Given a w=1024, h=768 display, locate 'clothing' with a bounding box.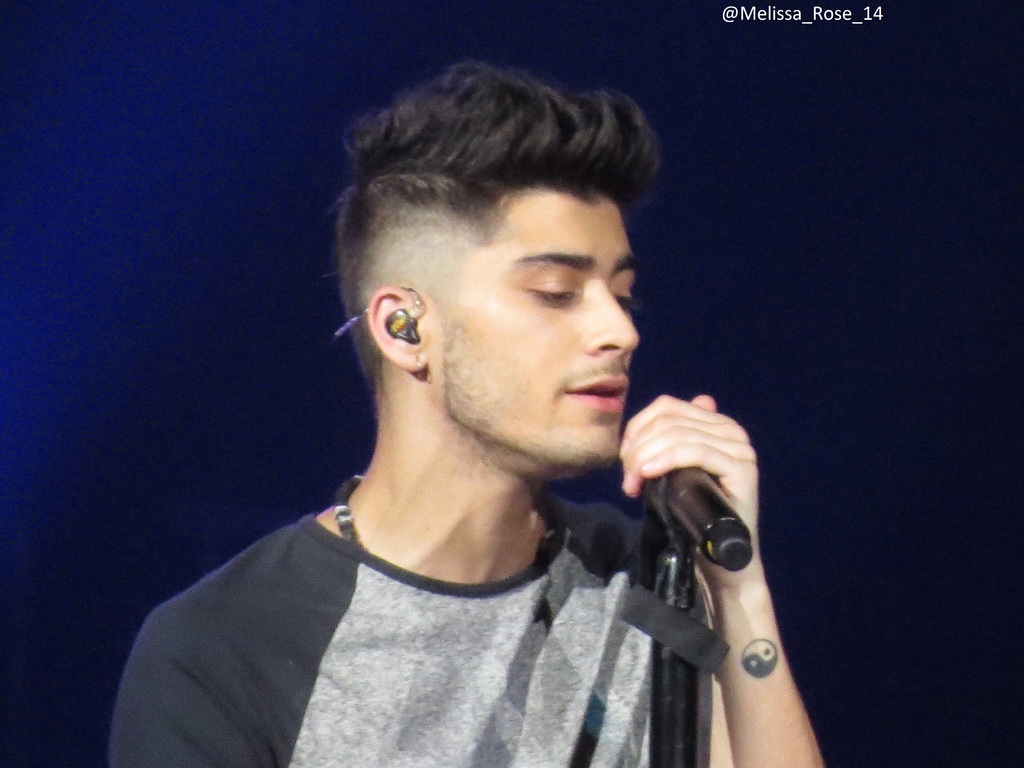
Located: box=[102, 388, 781, 761].
